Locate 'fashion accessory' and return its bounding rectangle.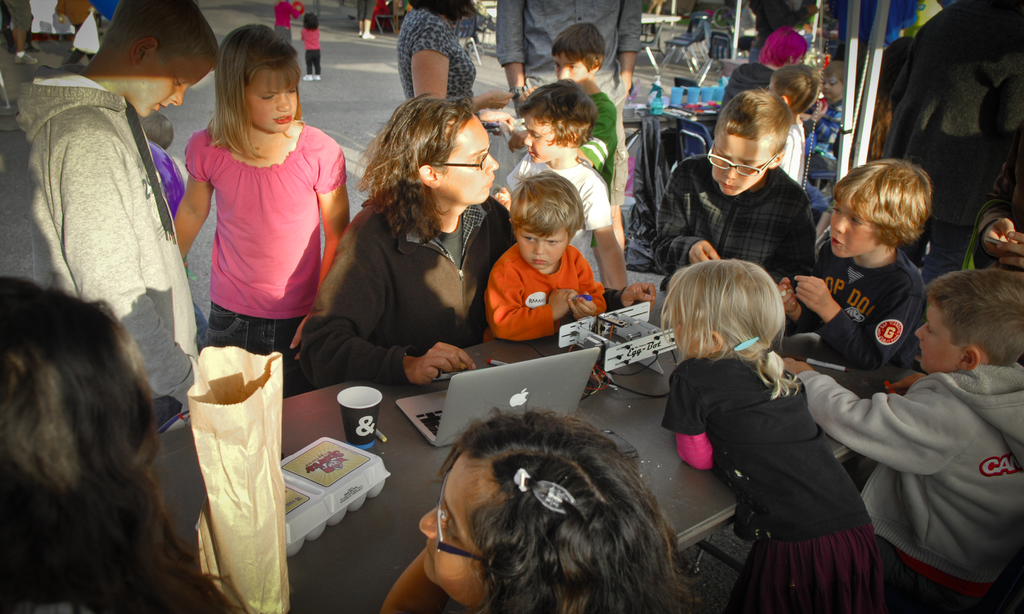
515,470,576,517.
